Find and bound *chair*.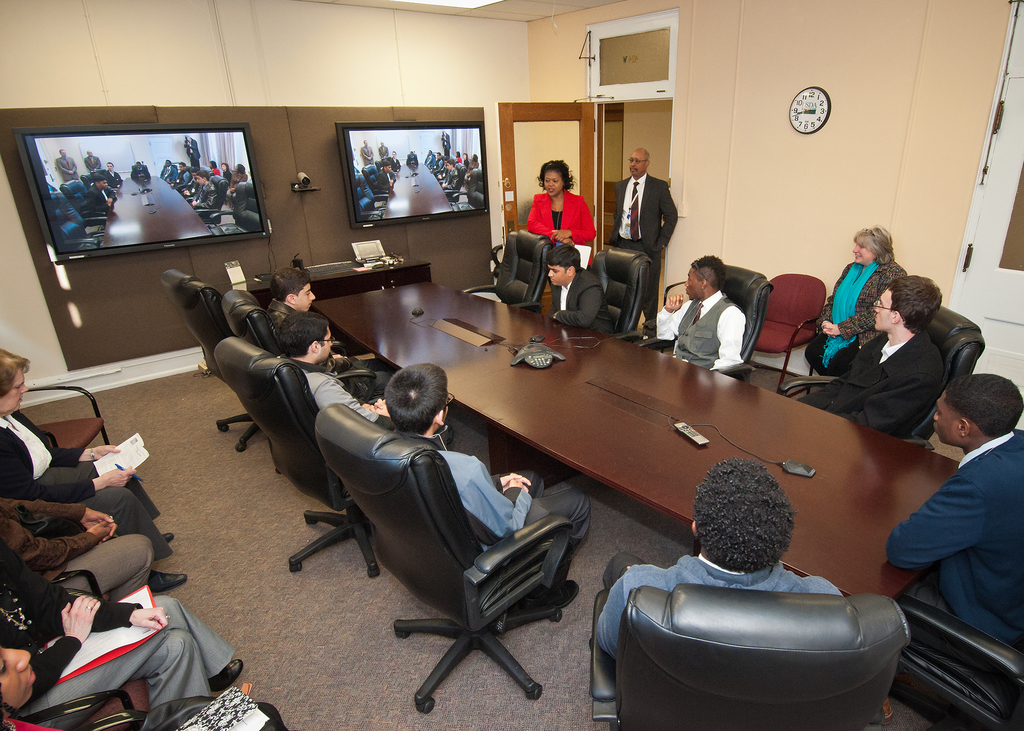
Bound: [884,597,1023,730].
